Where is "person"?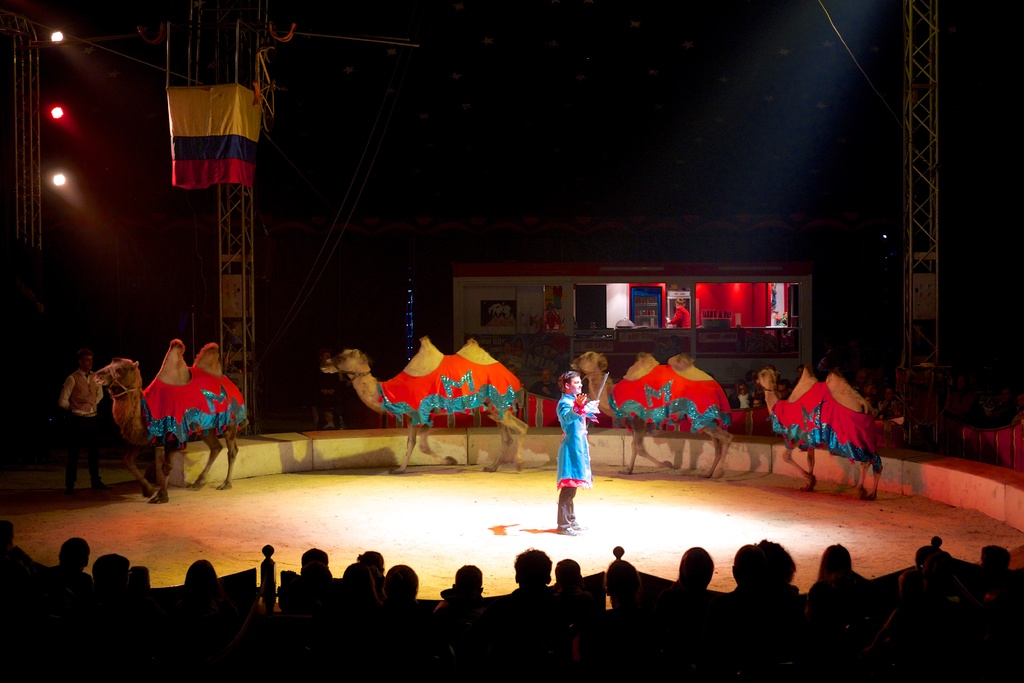
[left=540, top=360, right=608, bottom=537].
